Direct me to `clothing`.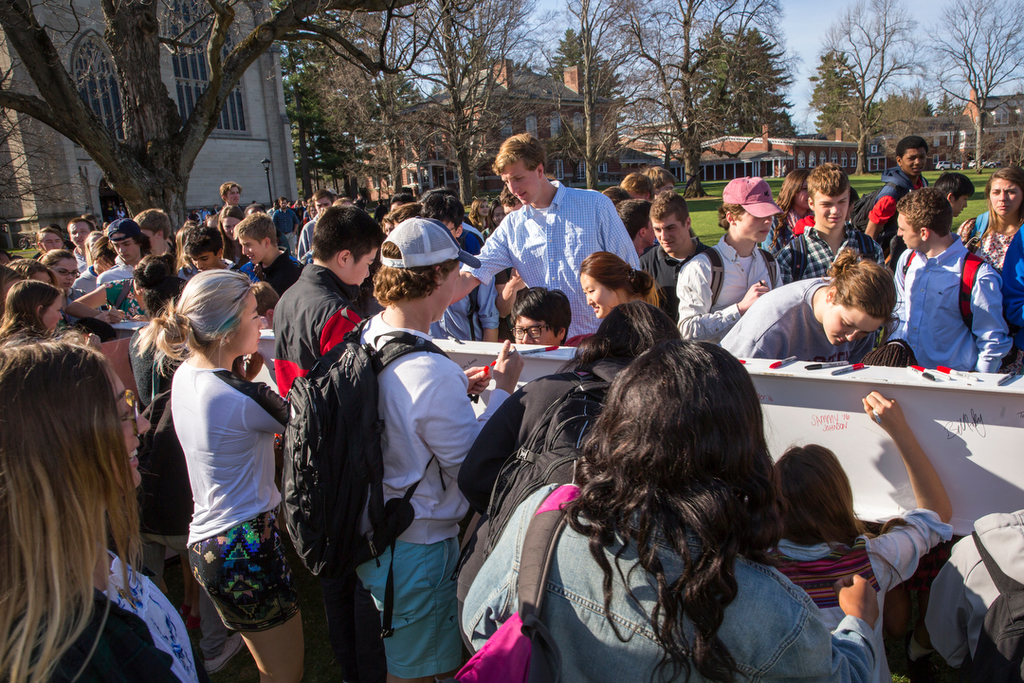
Direction: select_region(265, 252, 299, 286).
